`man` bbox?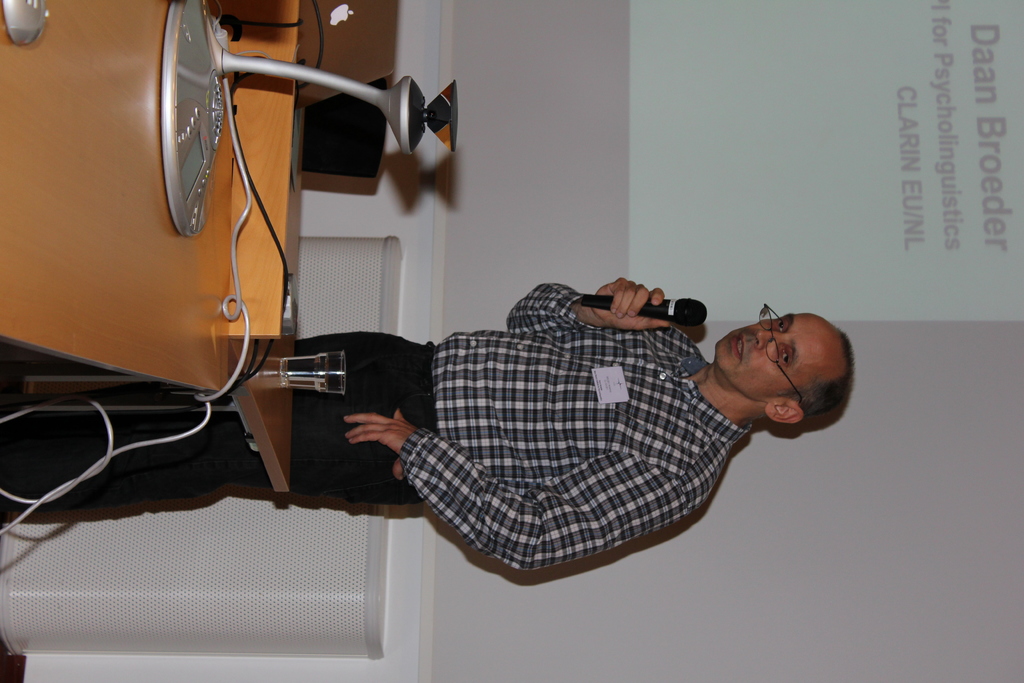
(left=0, top=274, right=853, bottom=570)
